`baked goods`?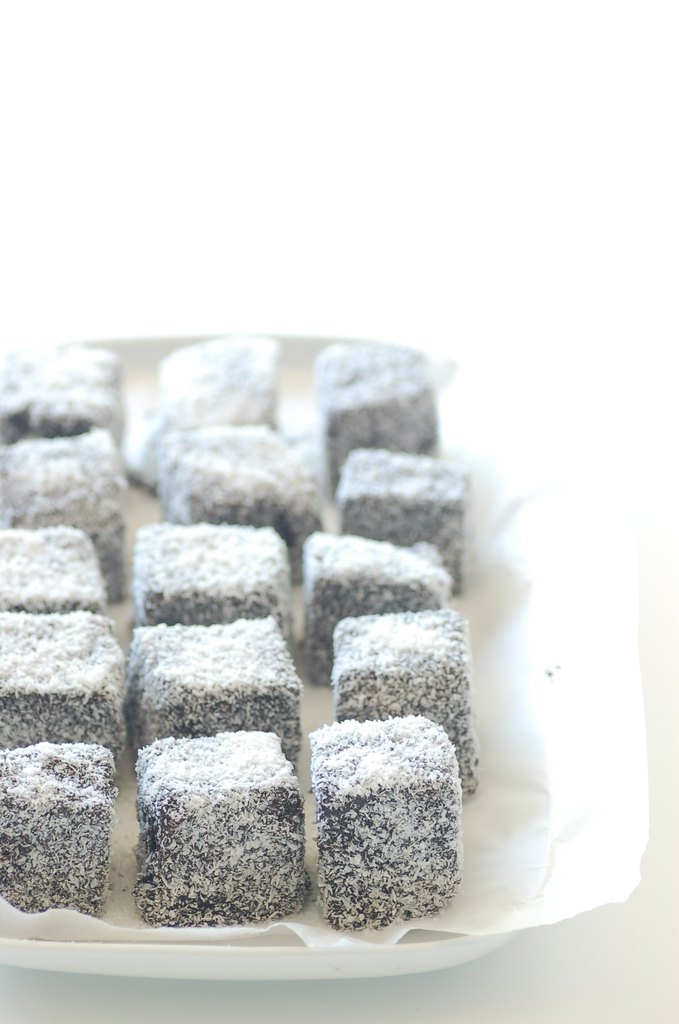
132:337:277:491
